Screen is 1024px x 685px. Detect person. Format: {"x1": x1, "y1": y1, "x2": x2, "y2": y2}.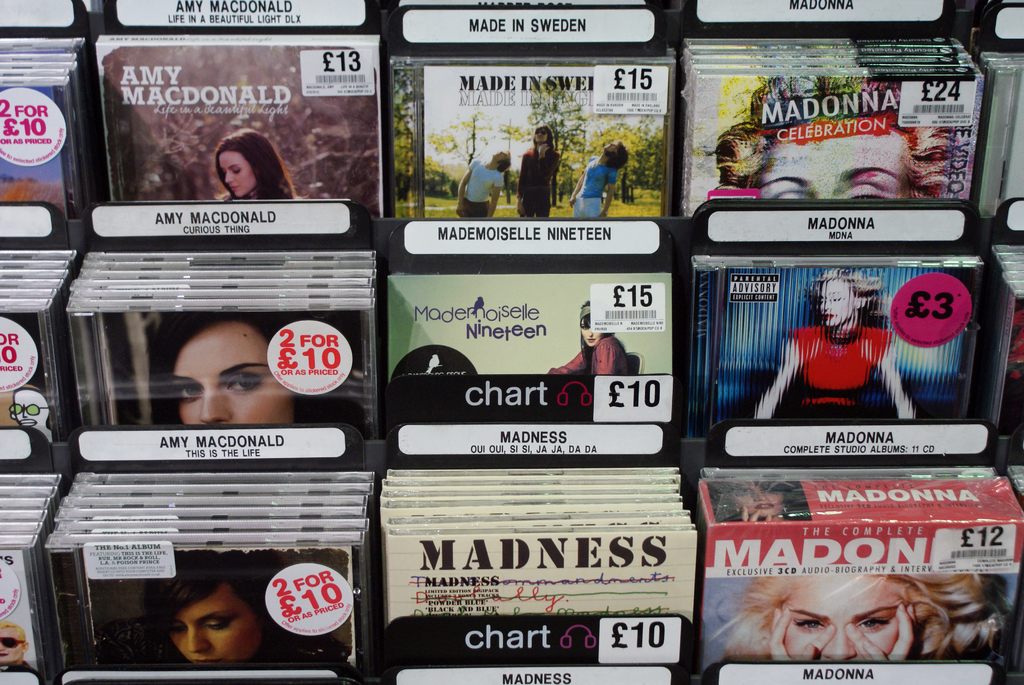
{"x1": 569, "y1": 141, "x2": 632, "y2": 218}.
